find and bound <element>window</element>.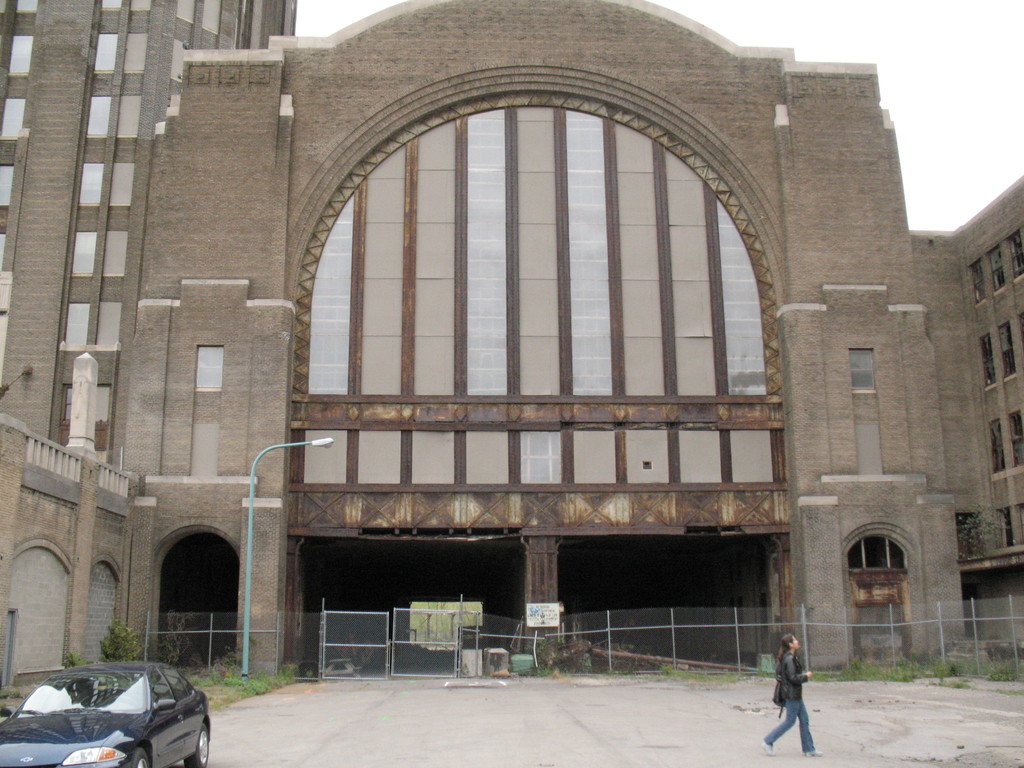
Bound: (15,0,40,14).
